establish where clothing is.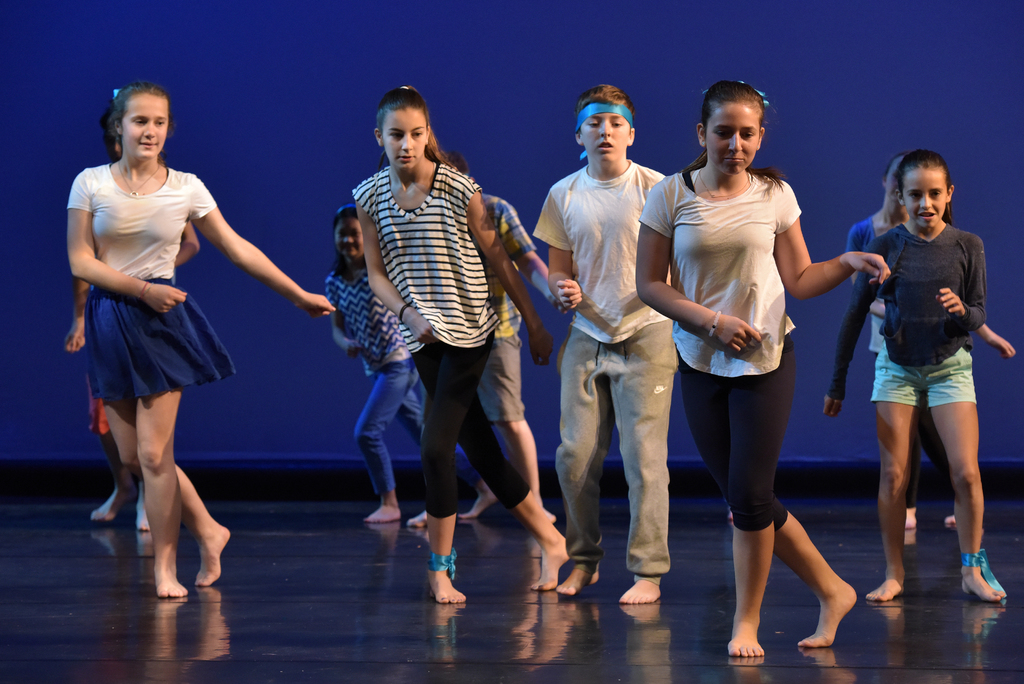
Established at box=[628, 163, 808, 370].
